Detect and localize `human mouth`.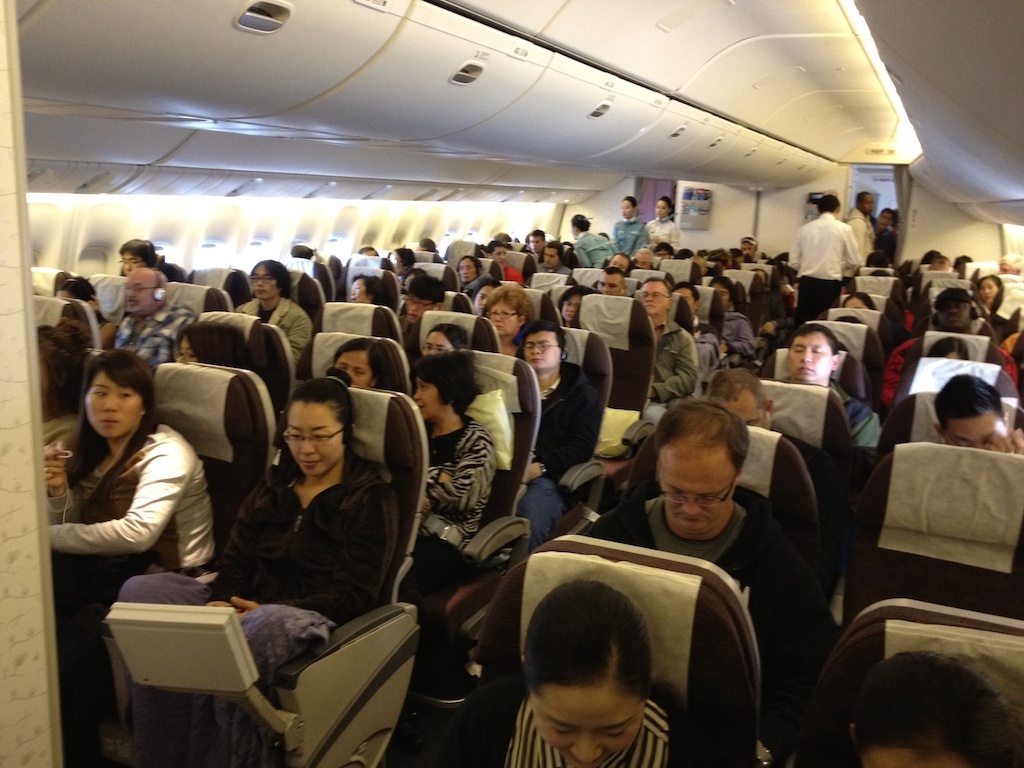
Localized at box=[562, 312, 575, 316].
